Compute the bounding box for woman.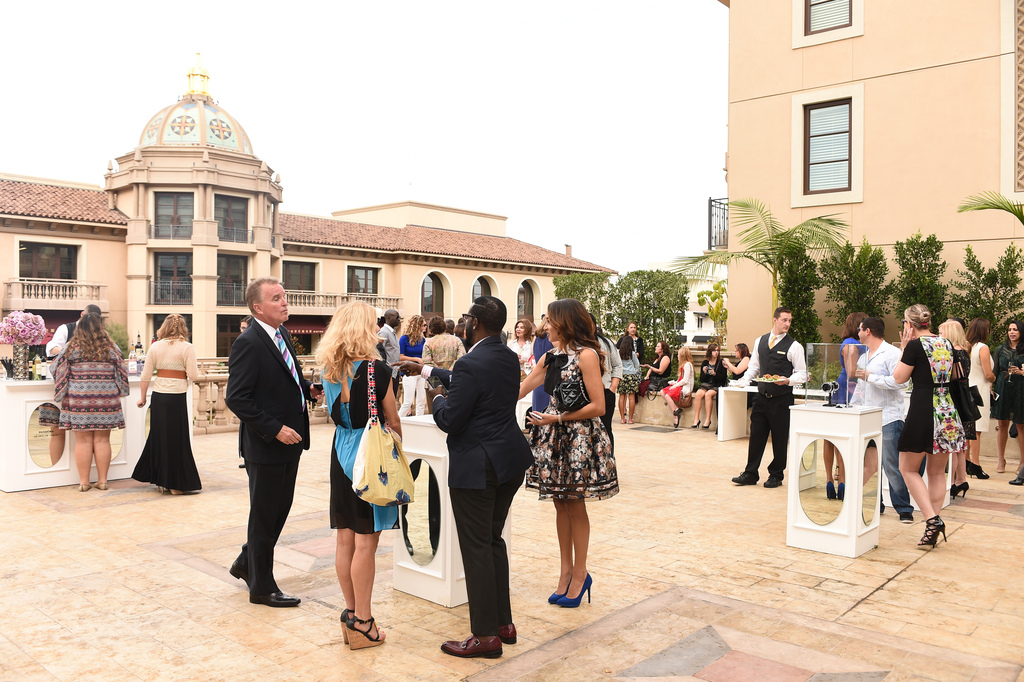
{"x1": 721, "y1": 341, "x2": 754, "y2": 384}.
